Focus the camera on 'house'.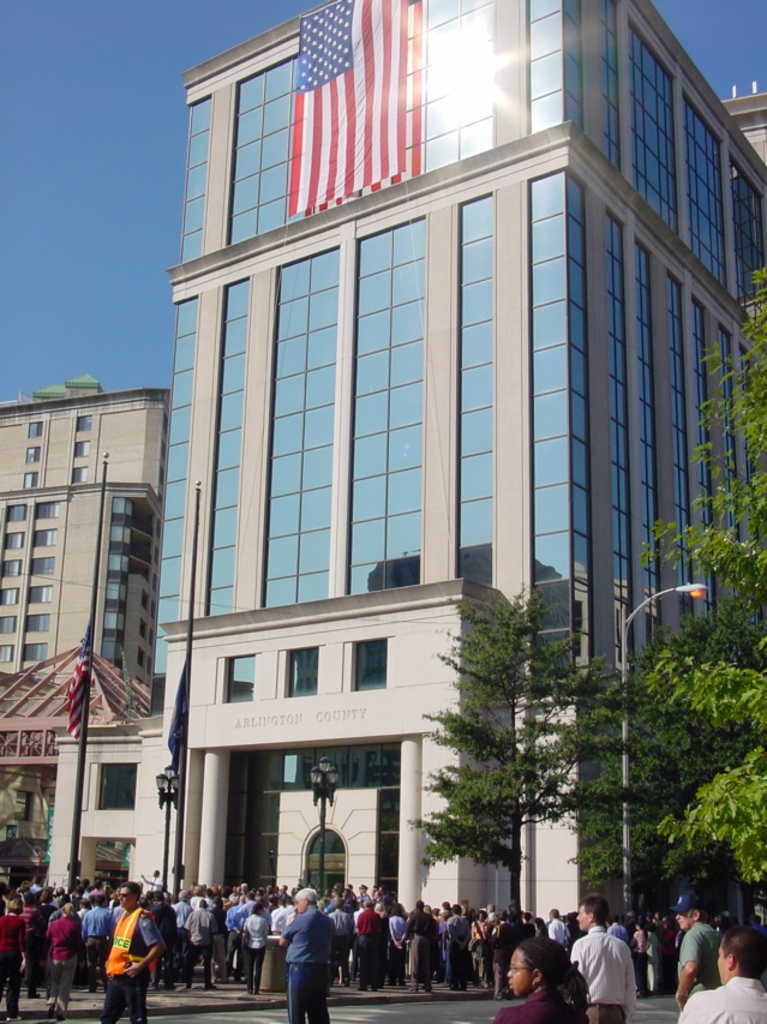
Focus region: 0,367,152,712.
